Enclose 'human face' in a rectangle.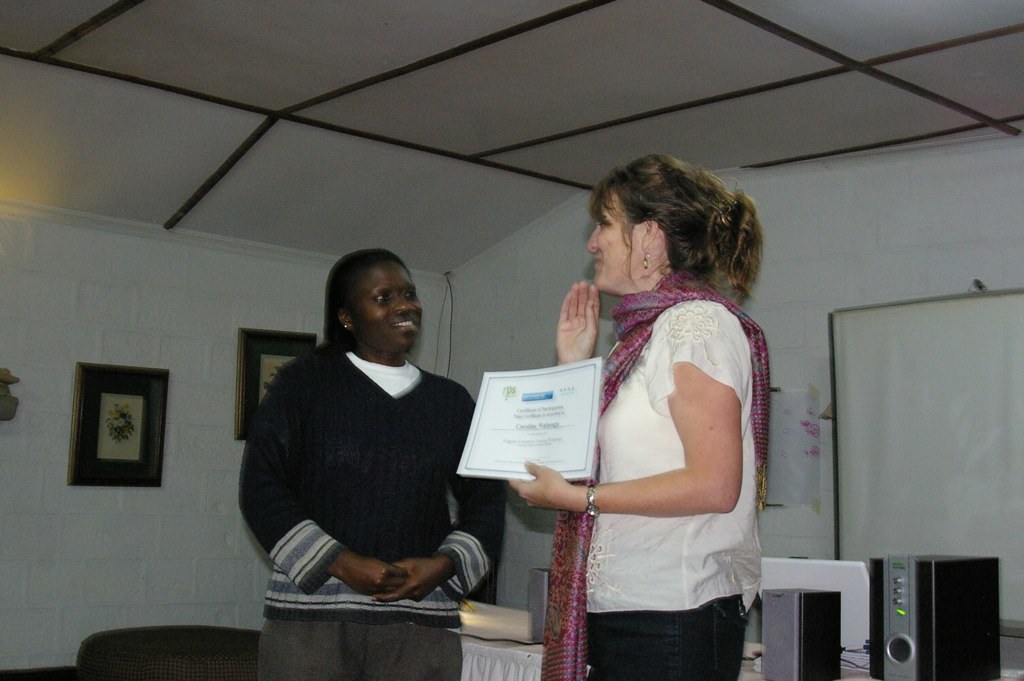
x1=589 y1=191 x2=642 y2=287.
